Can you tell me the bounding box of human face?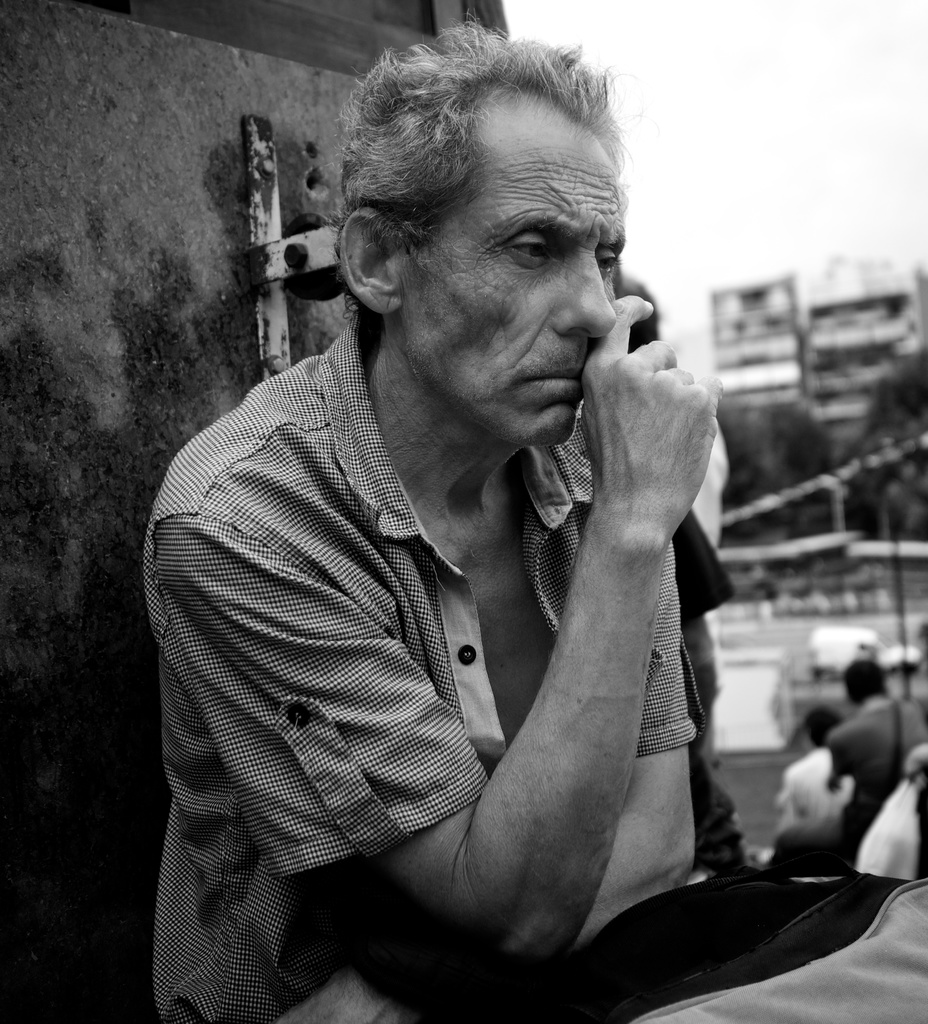
locate(407, 138, 626, 449).
